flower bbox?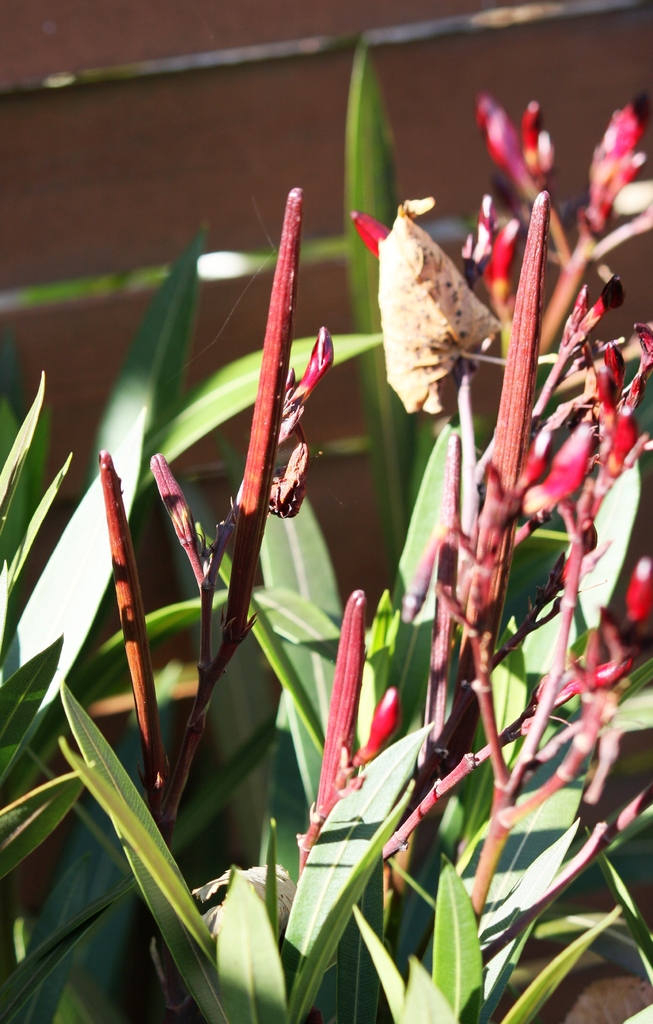
[584,99,652,244]
